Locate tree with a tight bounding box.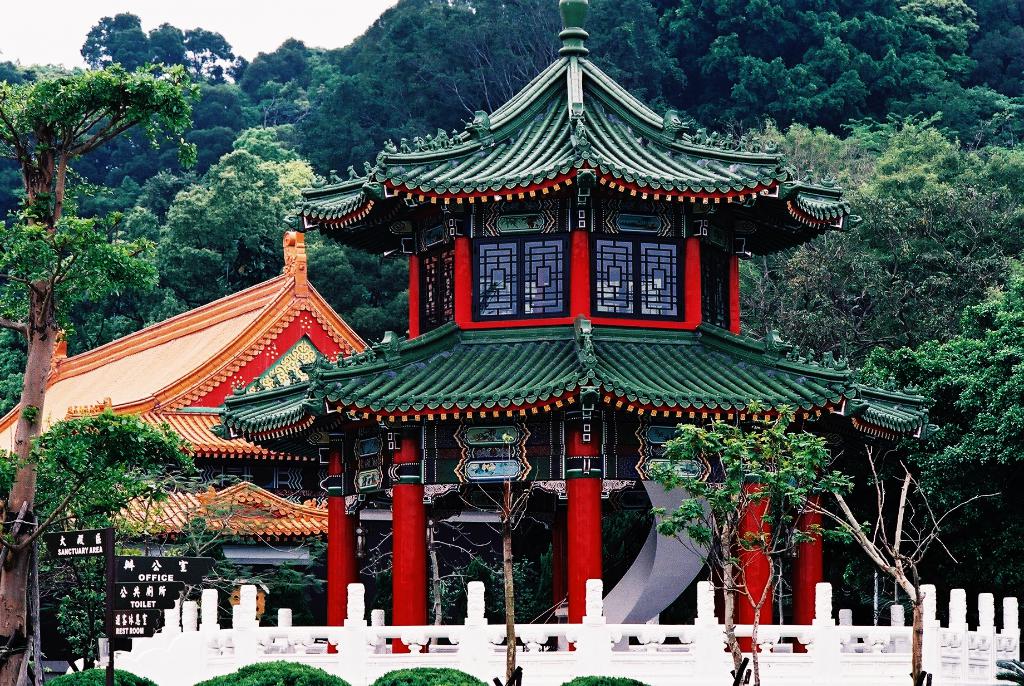
(x1=76, y1=6, x2=236, y2=59).
